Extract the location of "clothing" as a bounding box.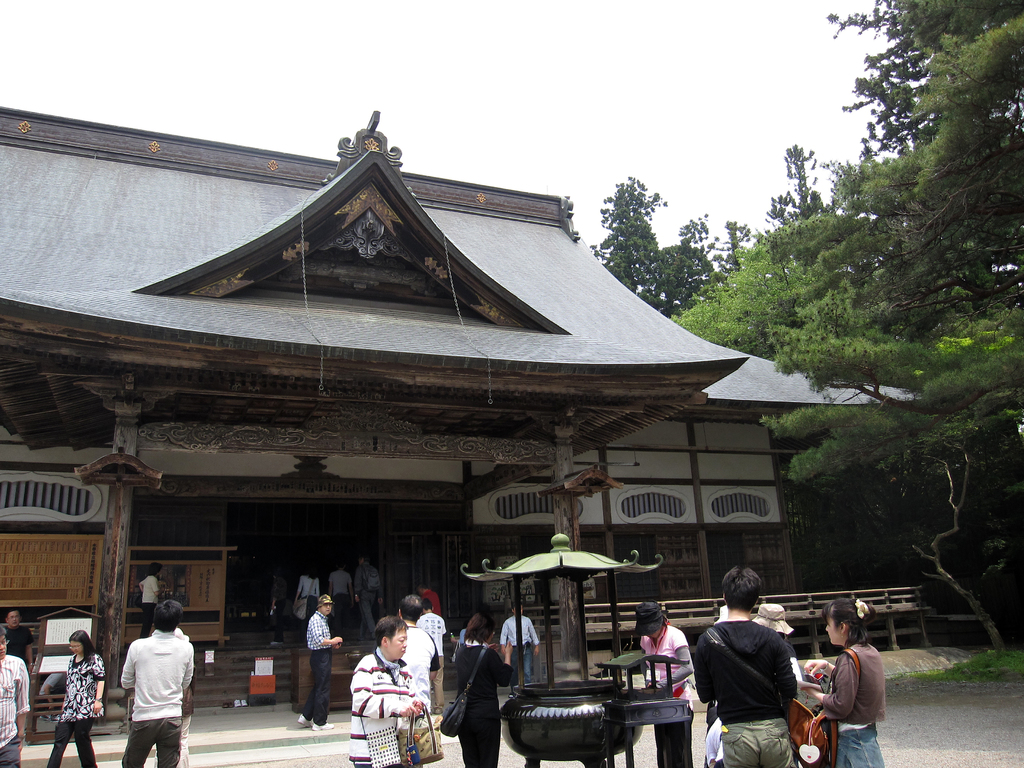
locate(348, 648, 418, 767).
